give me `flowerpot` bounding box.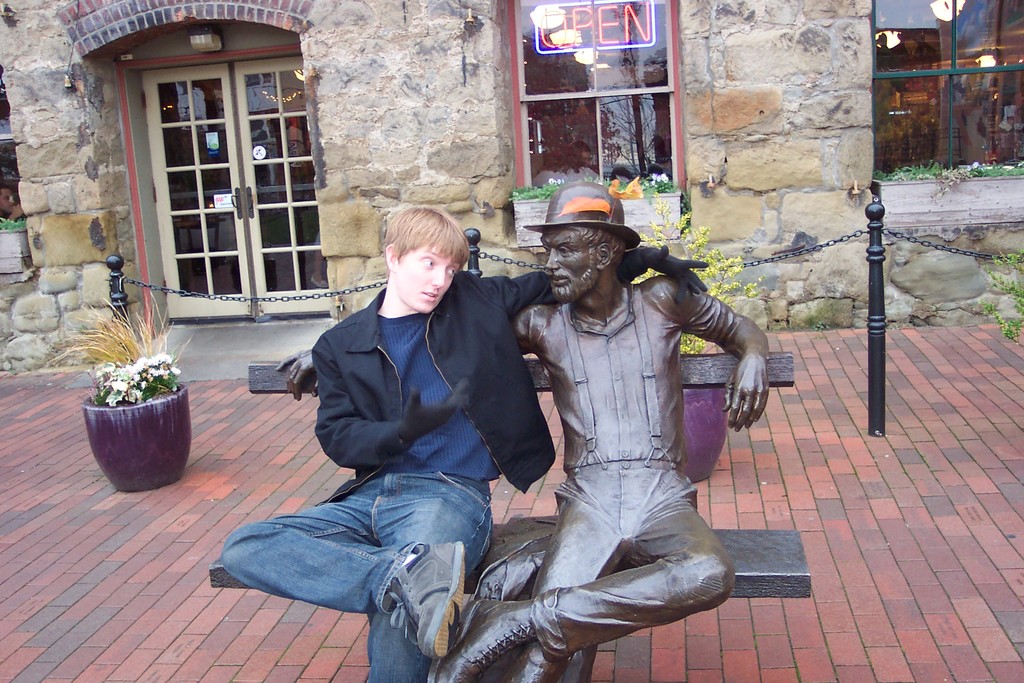
680/379/729/487.
